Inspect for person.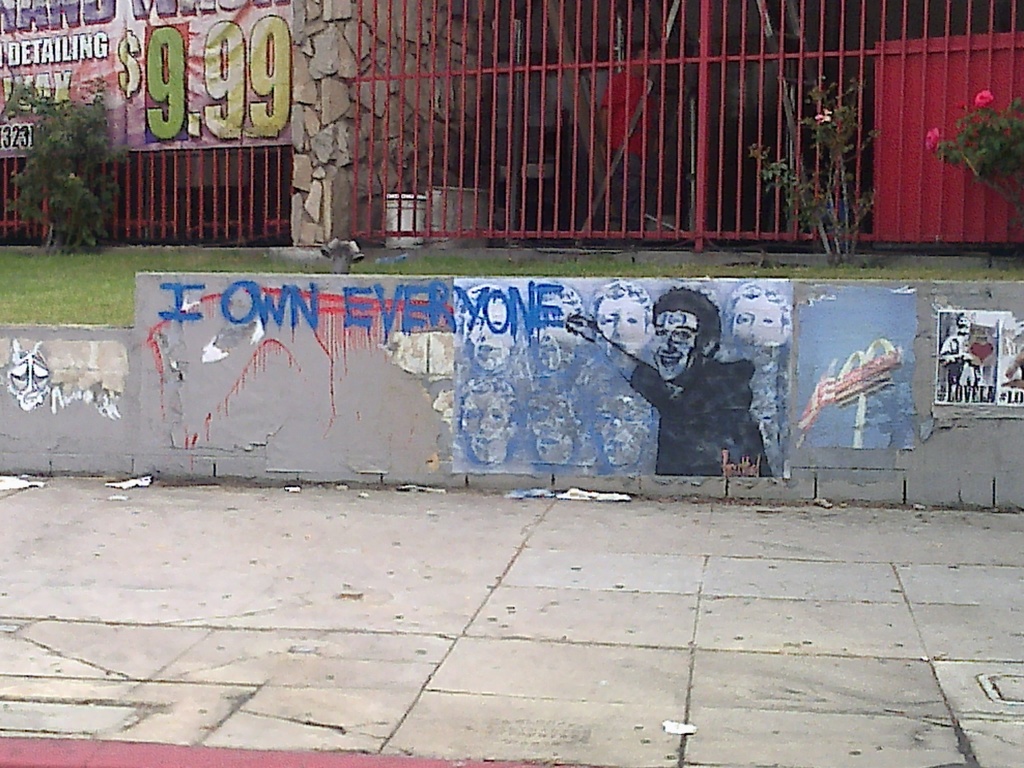
Inspection: select_region(566, 287, 775, 478).
